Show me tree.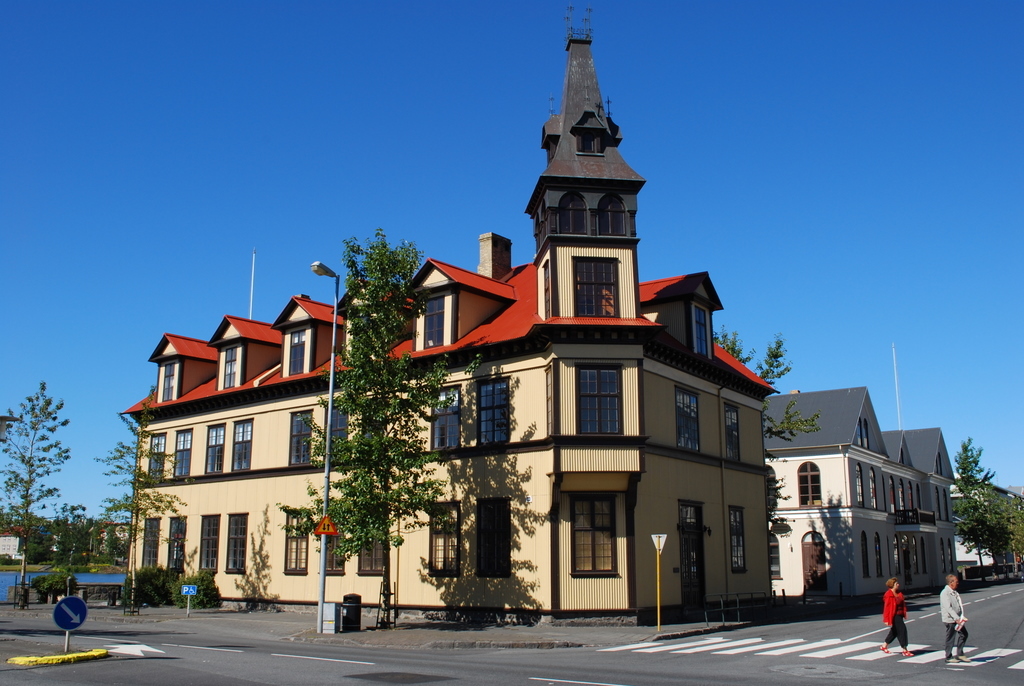
tree is here: <bbox>954, 421, 1019, 603</bbox>.
